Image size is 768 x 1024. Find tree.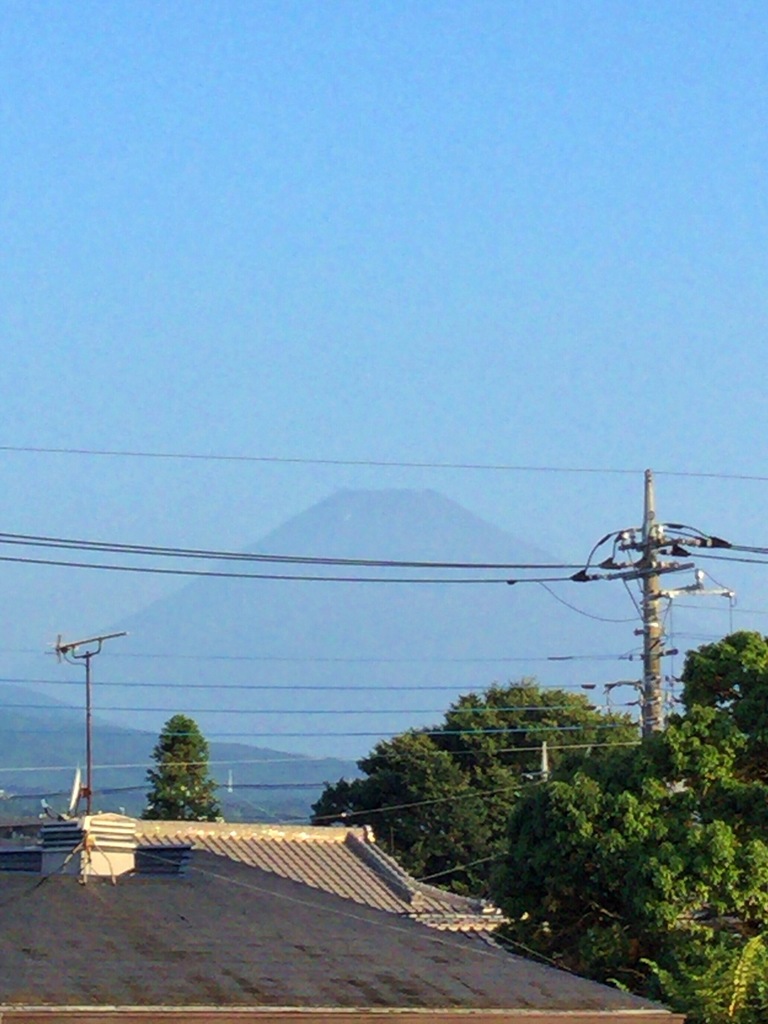
<bbox>502, 696, 767, 1023</bbox>.
